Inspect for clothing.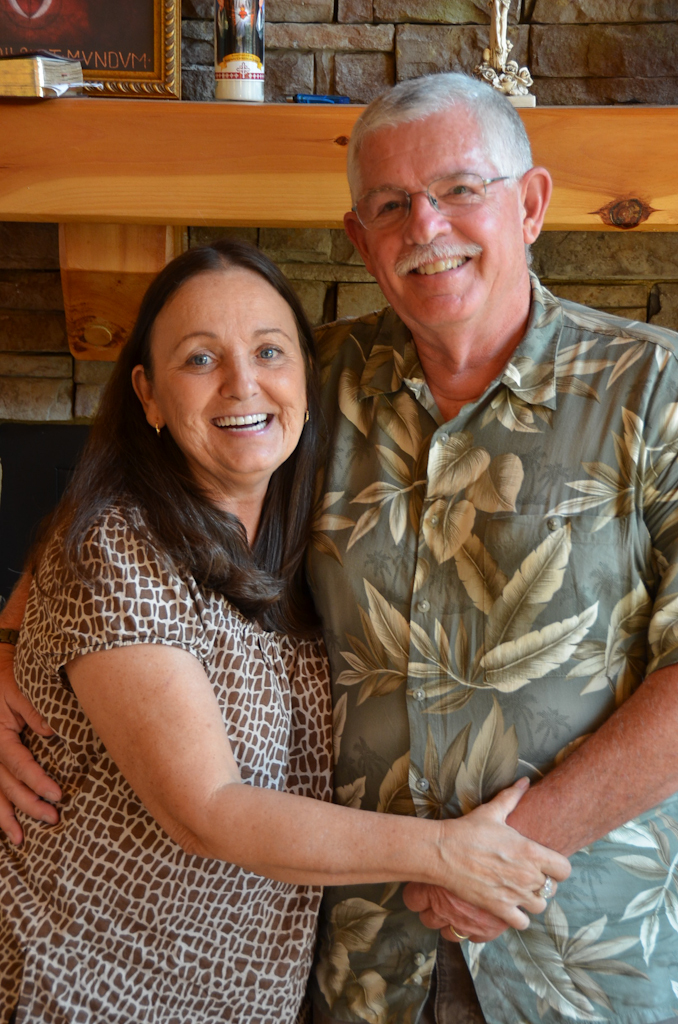
Inspection: left=301, top=262, right=660, bottom=860.
